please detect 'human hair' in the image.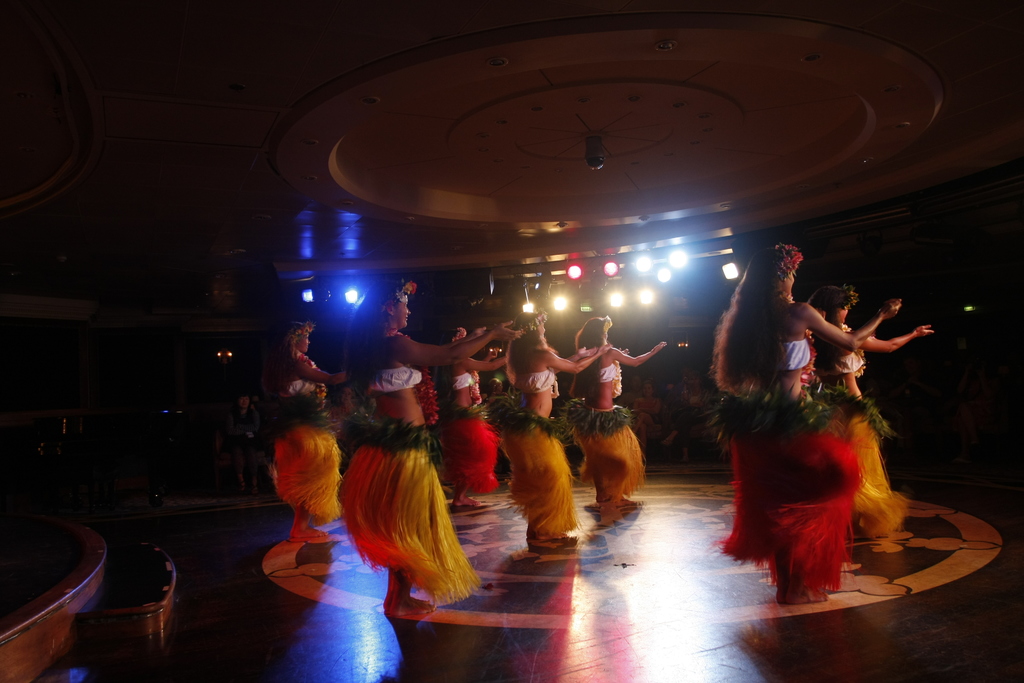
{"x1": 339, "y1": 281, "x2": 406, "y2": 395}.
